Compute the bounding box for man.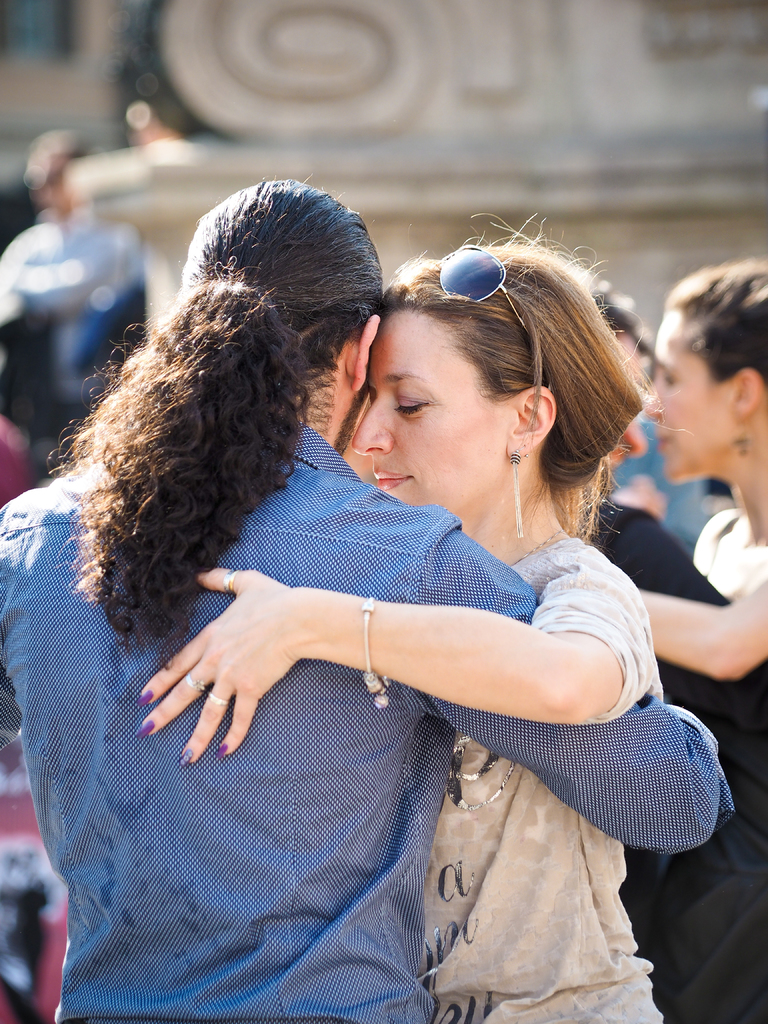
563/278/767/1023.
